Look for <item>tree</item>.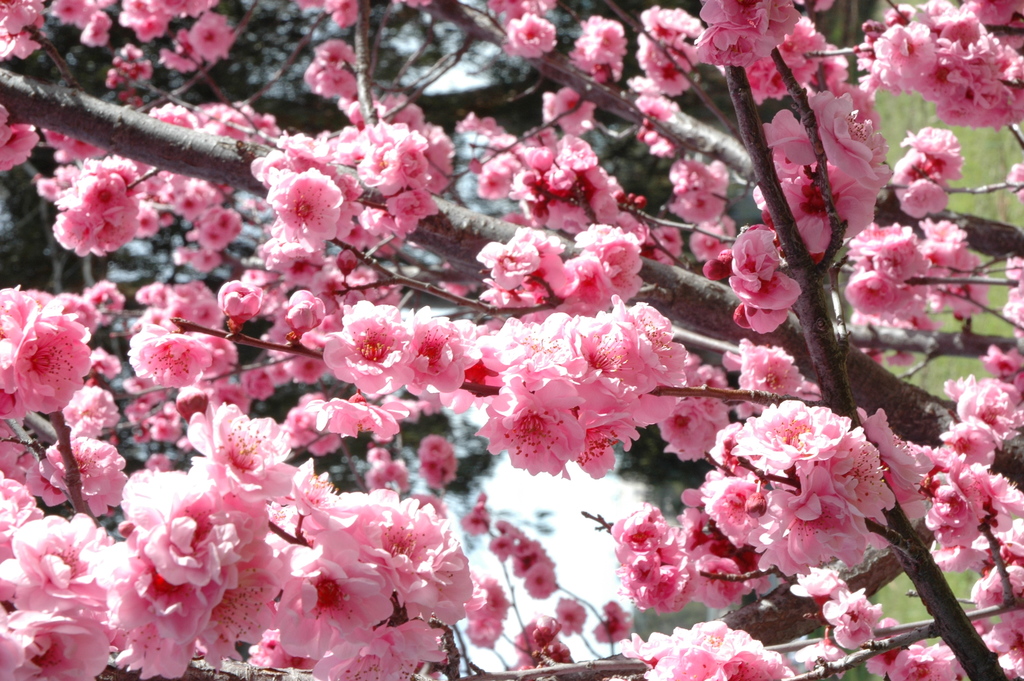
Found: x1=0, y1=0, x2=1023, y2=680.
